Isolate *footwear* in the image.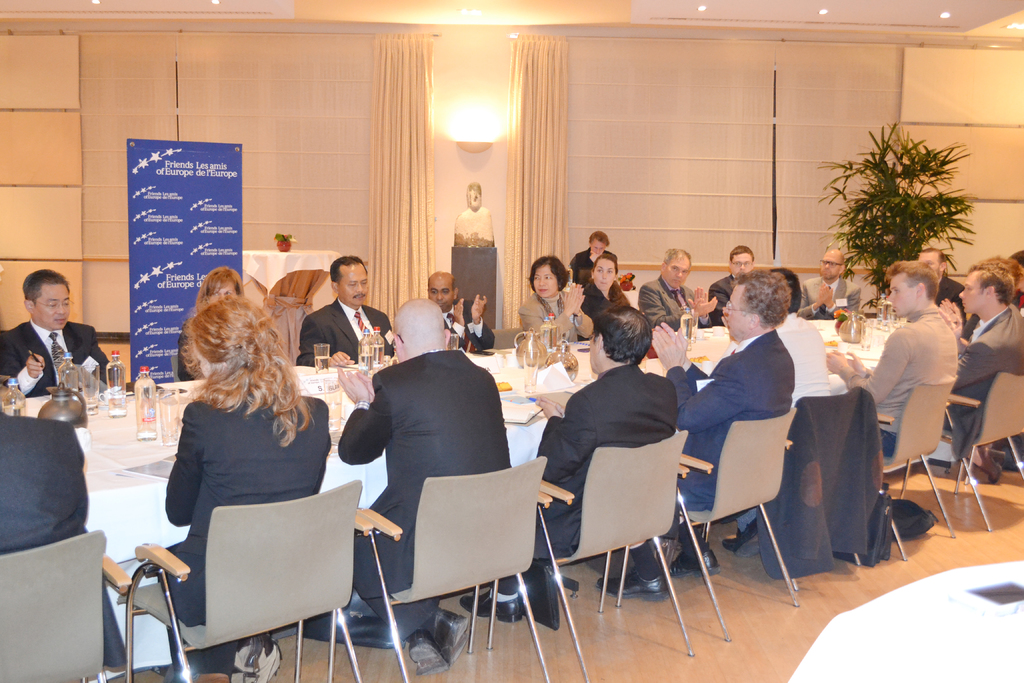
Isolated region: region(431, 607, 472, 670).
